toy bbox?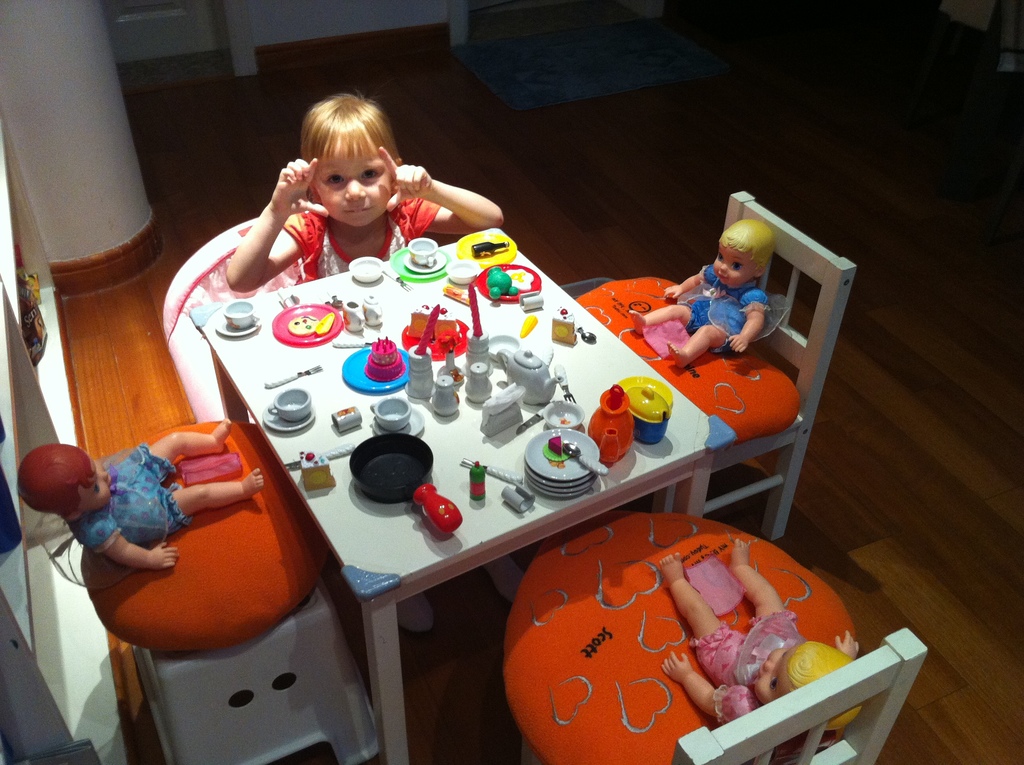
<region>13, 415, 271, 568</region>
